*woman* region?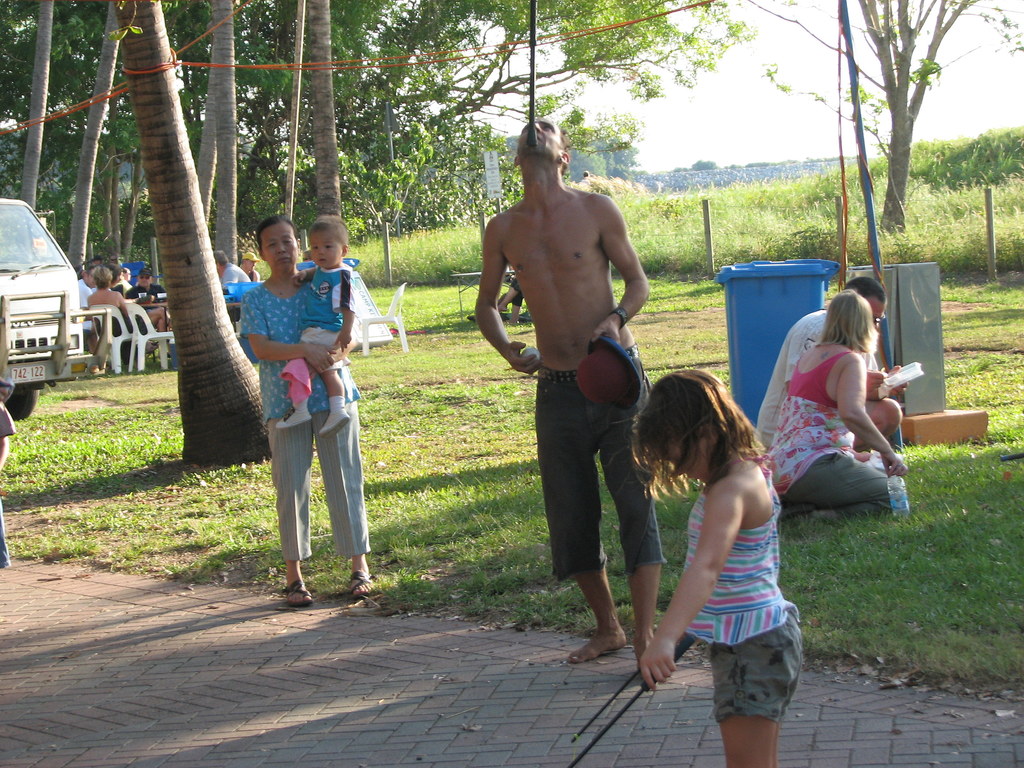
239, 216, 371, 605
